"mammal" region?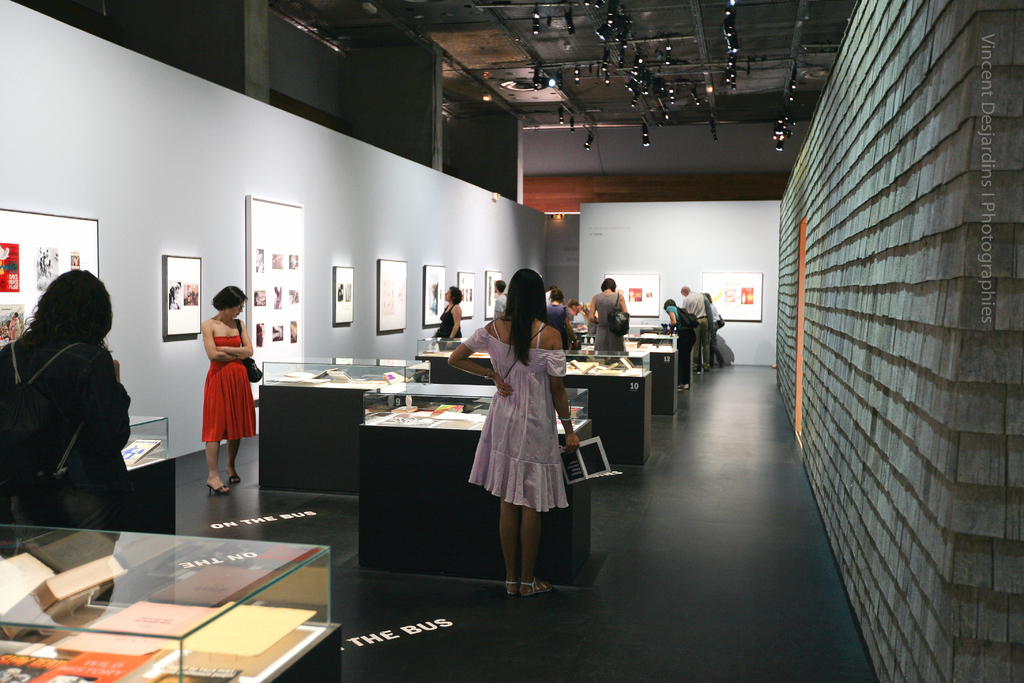
<box>196,283,252,498</box>
